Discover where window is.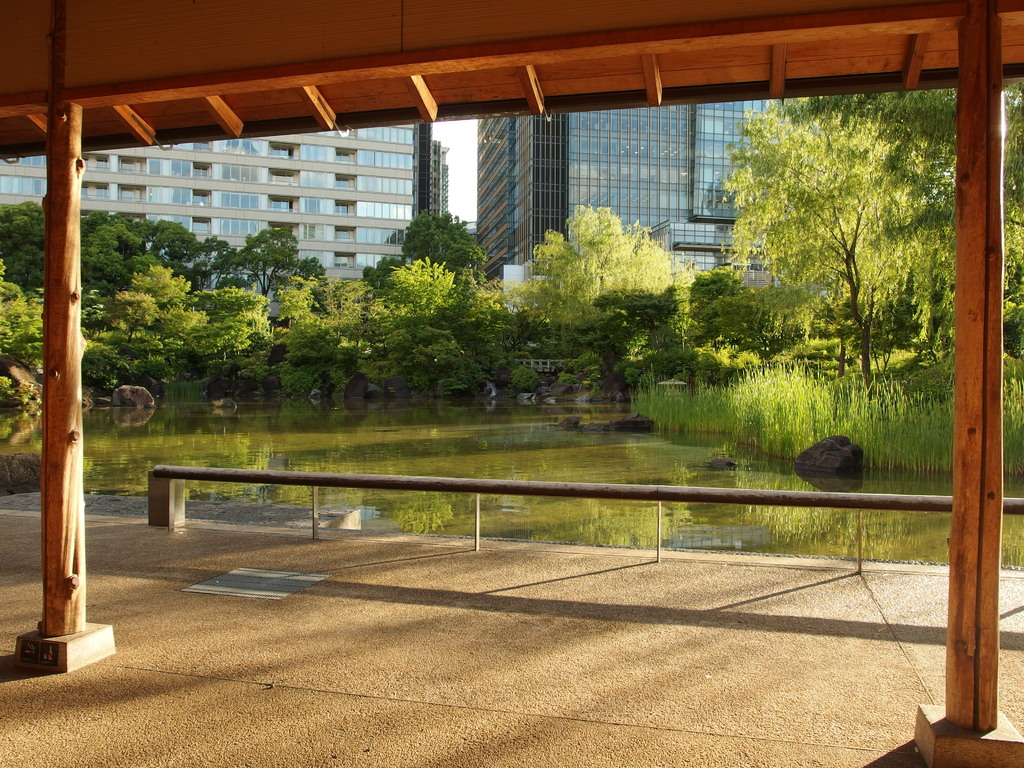
Discovered at {"x1": 117, "y1": 184, "x2": 148, "y2": 203}.
